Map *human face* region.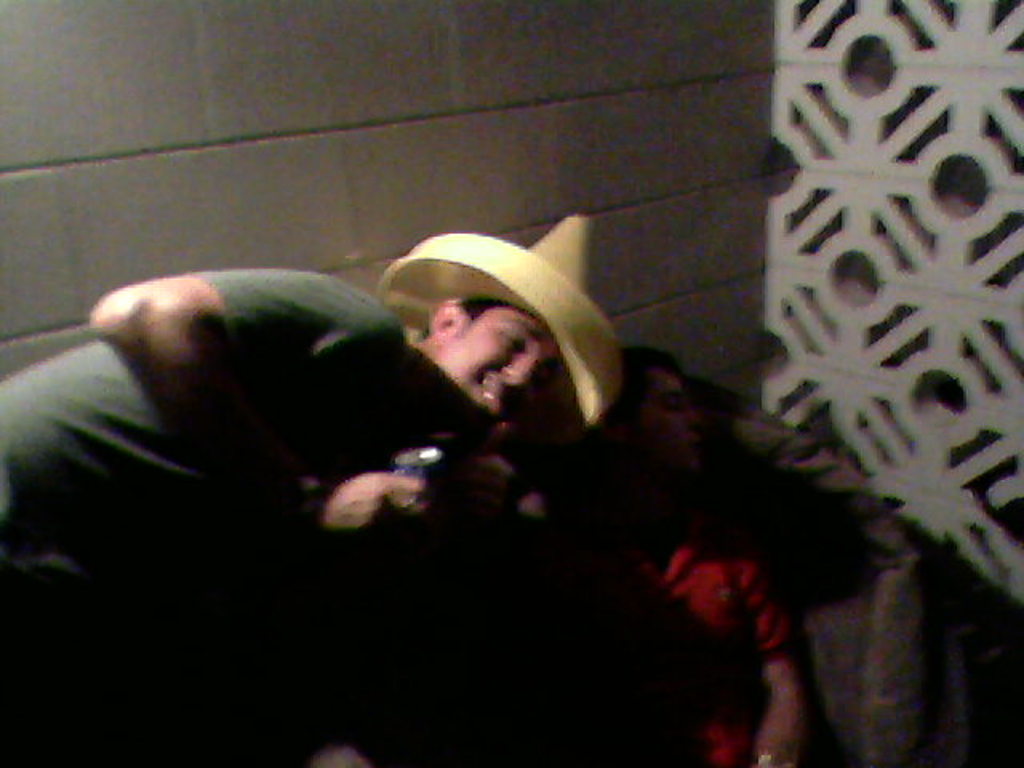
Mapped to crop(632, 362, 706, 482).
